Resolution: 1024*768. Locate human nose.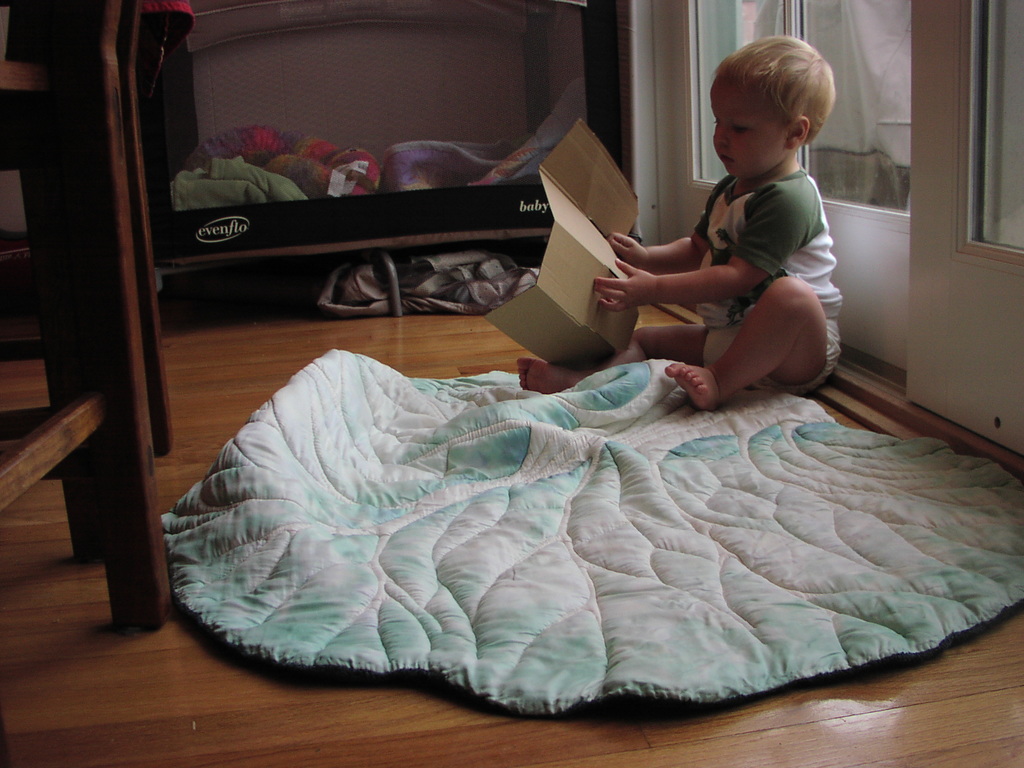
l=712, t=117, r=728, b=145.
